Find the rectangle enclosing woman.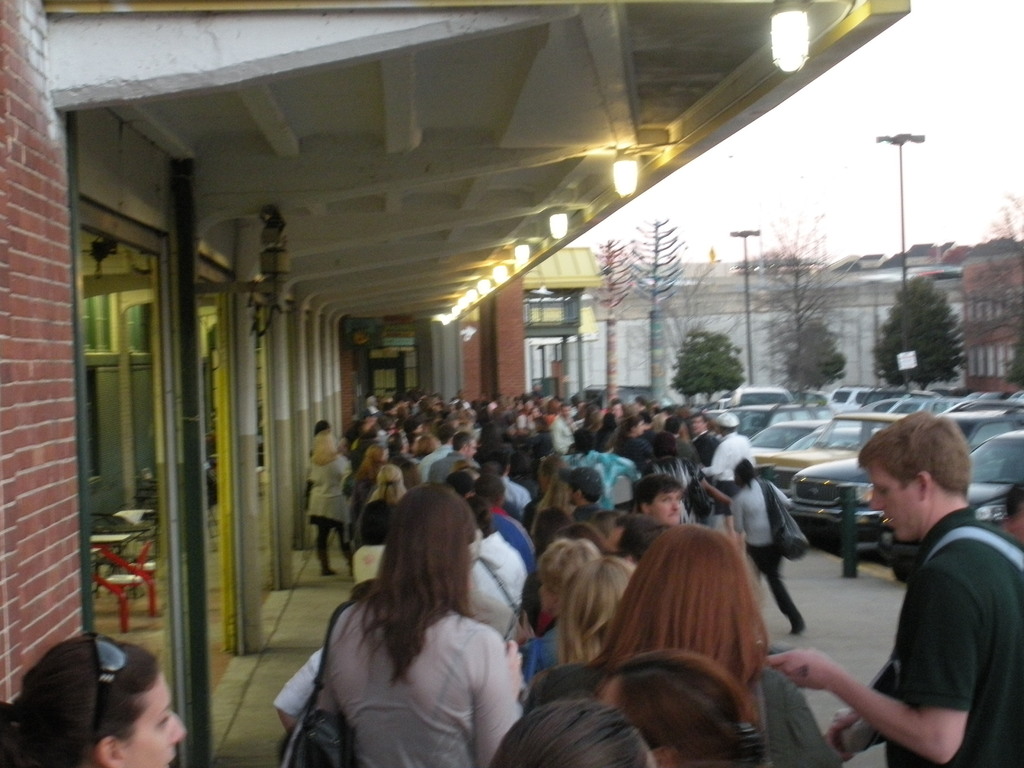
select_region(730, 458, 802, 638).
